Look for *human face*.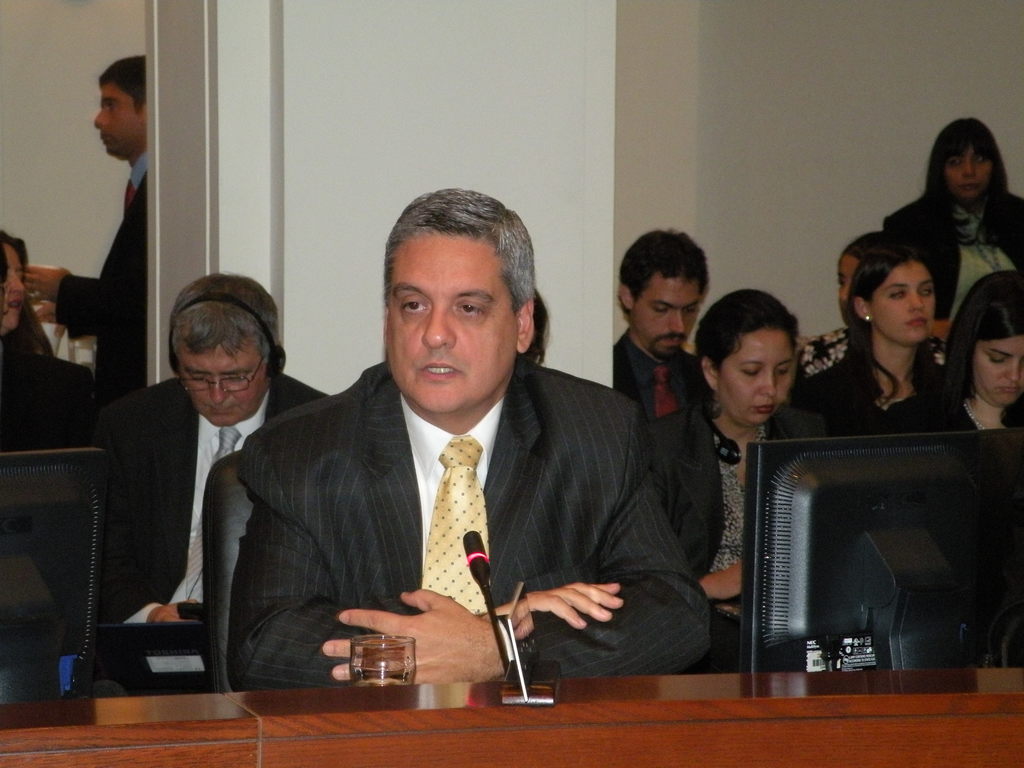
Found: bbox=(948, 147, 995, 195).
